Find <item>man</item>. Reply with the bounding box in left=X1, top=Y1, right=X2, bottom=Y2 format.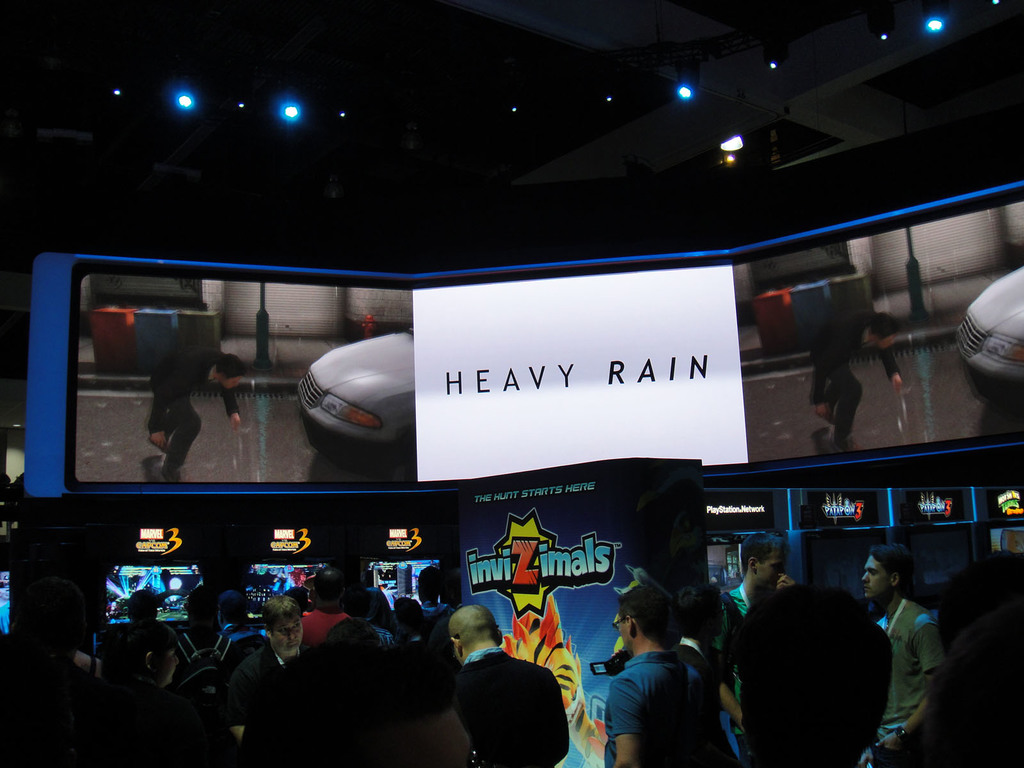
left=214, top=591, right=308, bottom=746.
